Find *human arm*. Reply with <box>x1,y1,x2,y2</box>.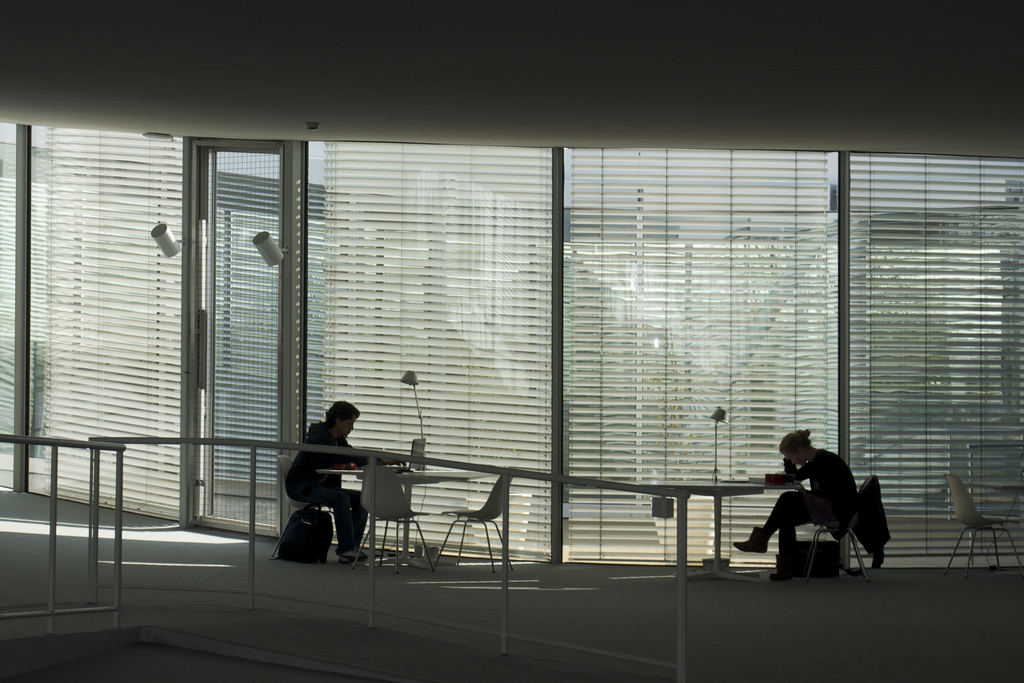
<box>781,454,812,488</box>.
